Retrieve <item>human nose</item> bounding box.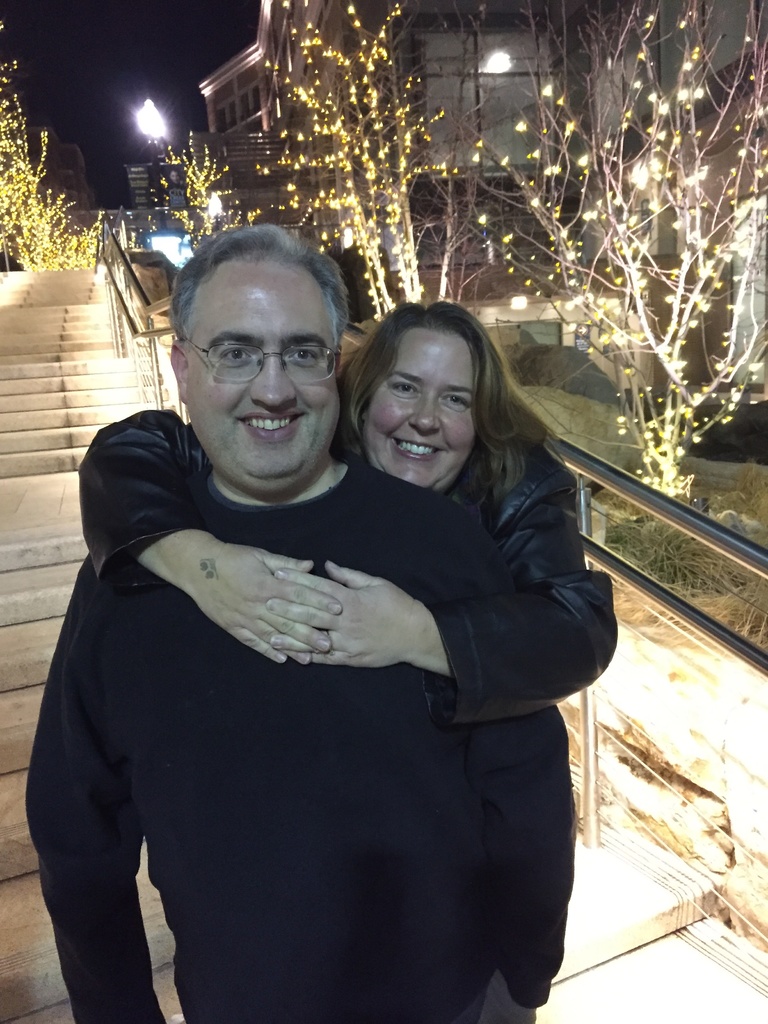
Bounding box: [412,390,443,431].
